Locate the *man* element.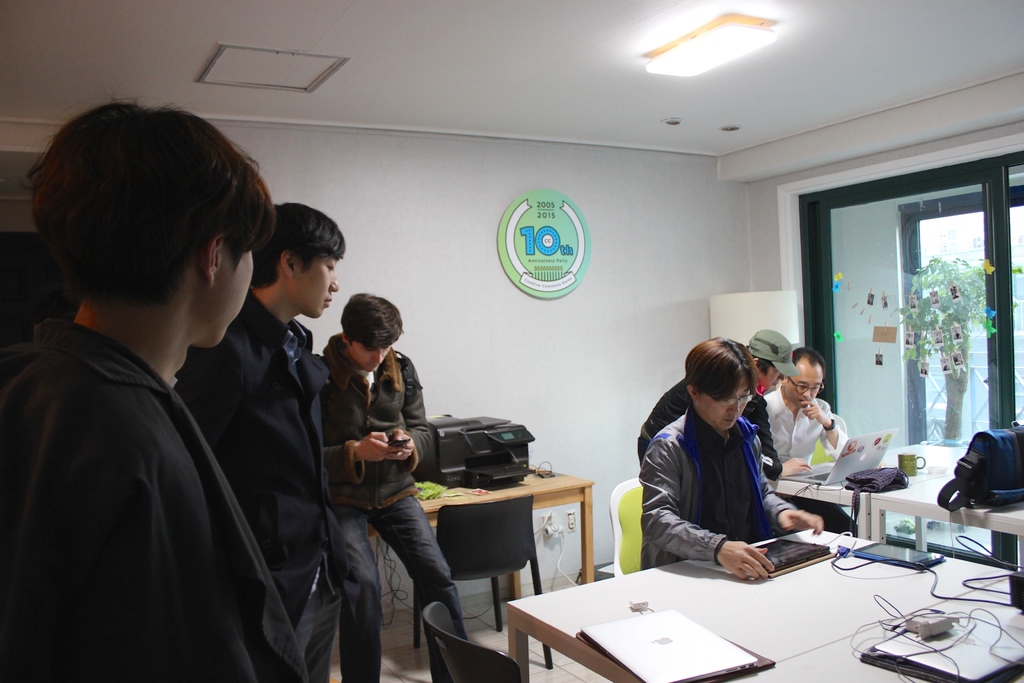
Element bbox: locate(644, 336, 819, 577).
